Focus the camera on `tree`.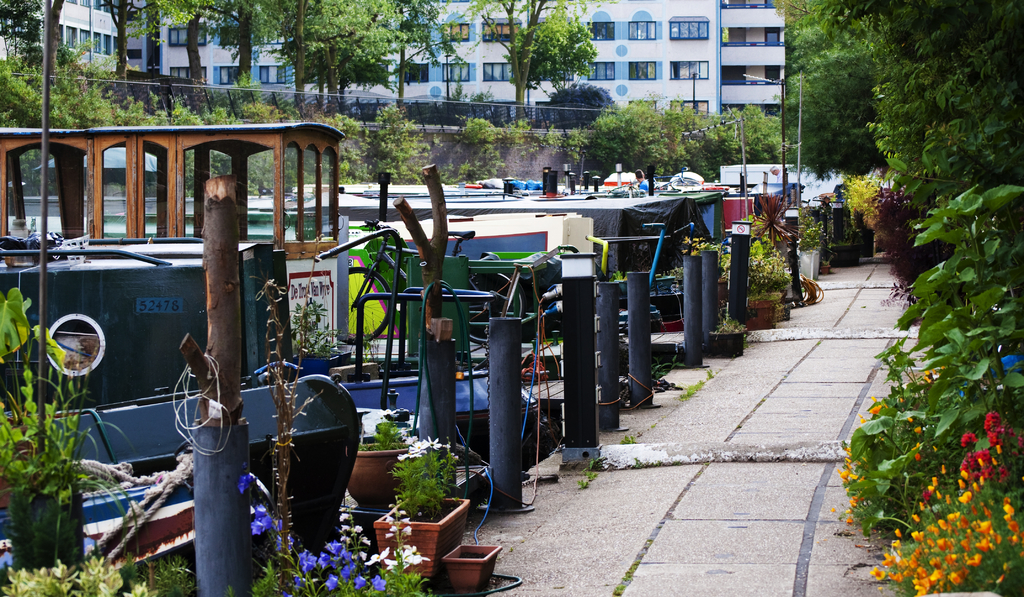
Focus region: (left=508, top=11, right=604, bottom=92).
